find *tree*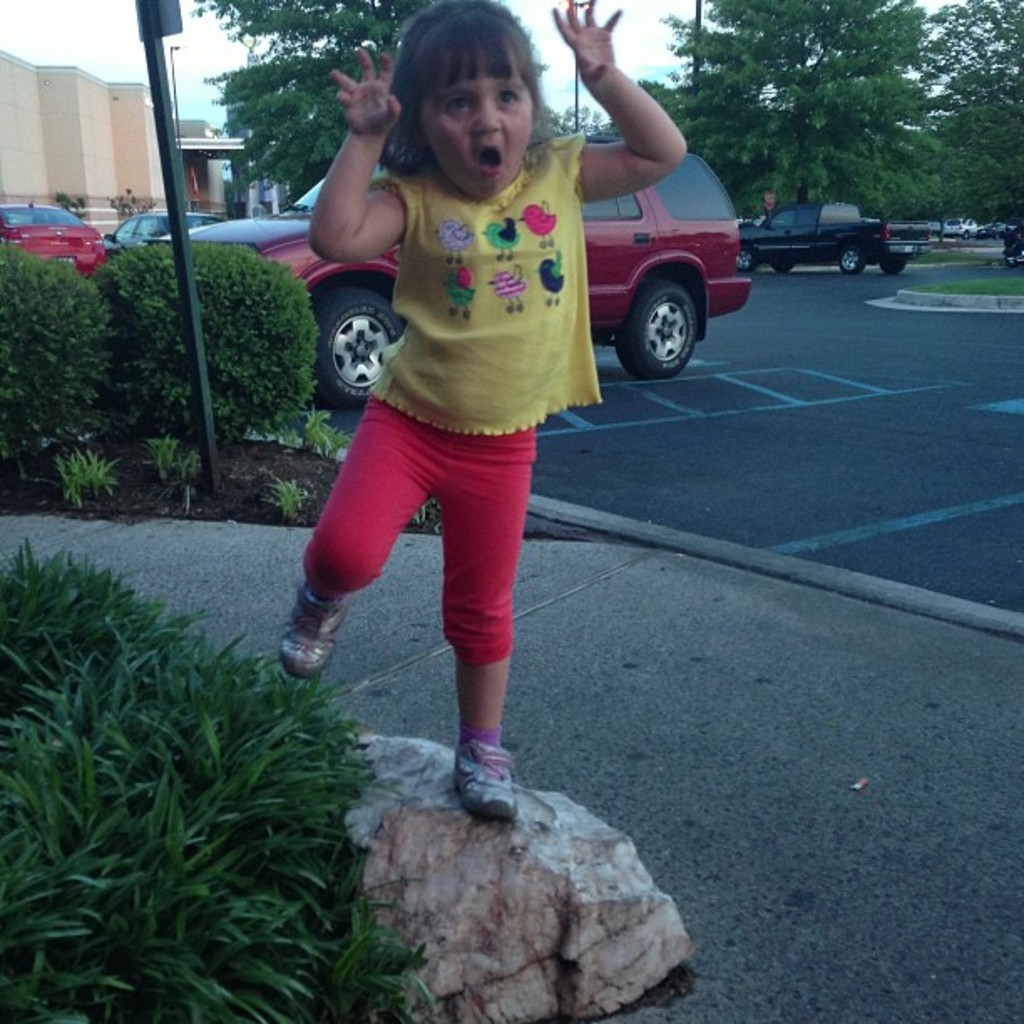
BBox(885, 0, 1022, 211)
